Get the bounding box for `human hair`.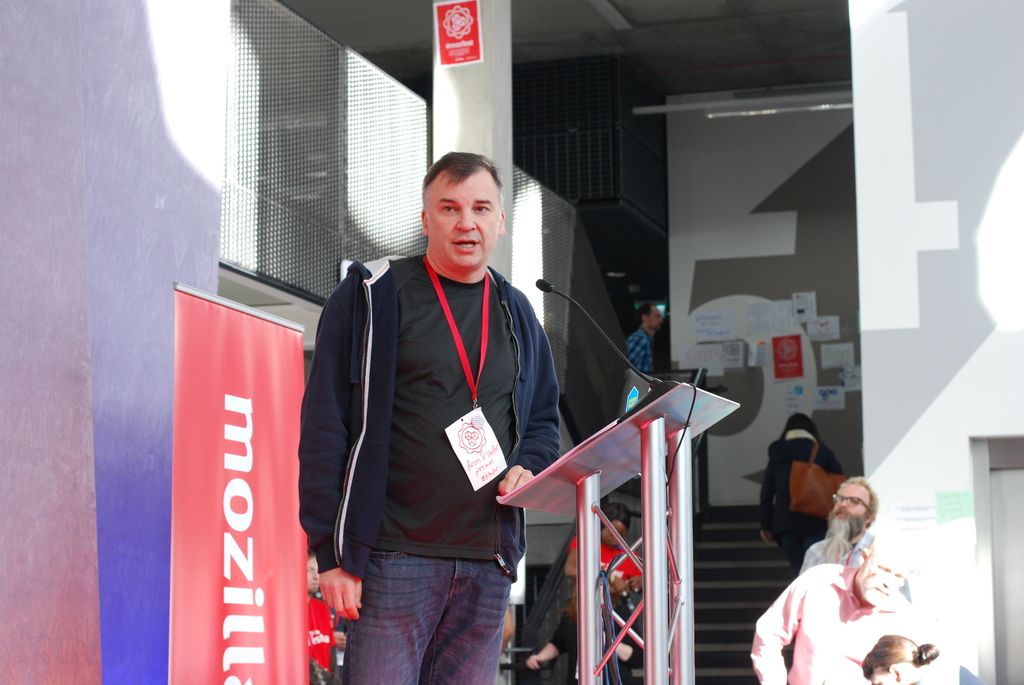
x1=831, y1=476, x2=876, y2=524.
